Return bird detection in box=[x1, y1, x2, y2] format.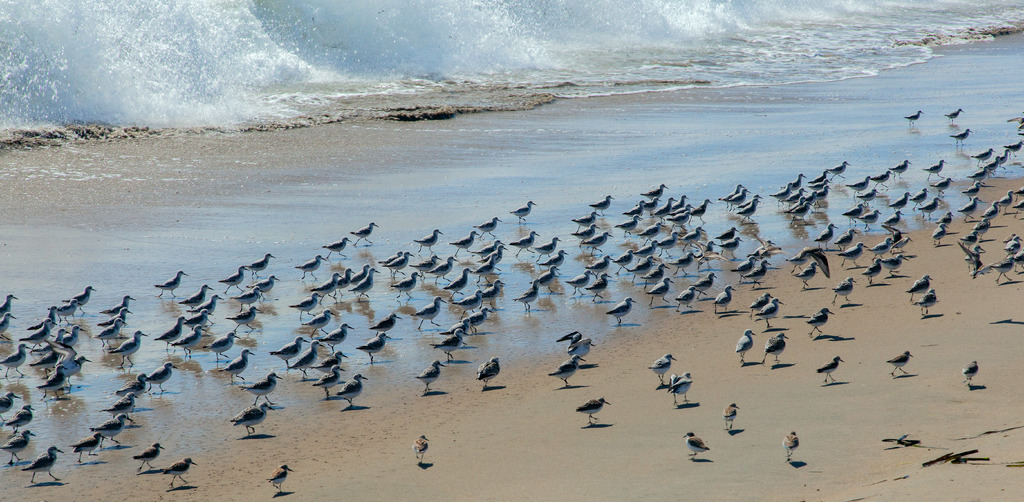
box=[648, 353, 673, 384].
